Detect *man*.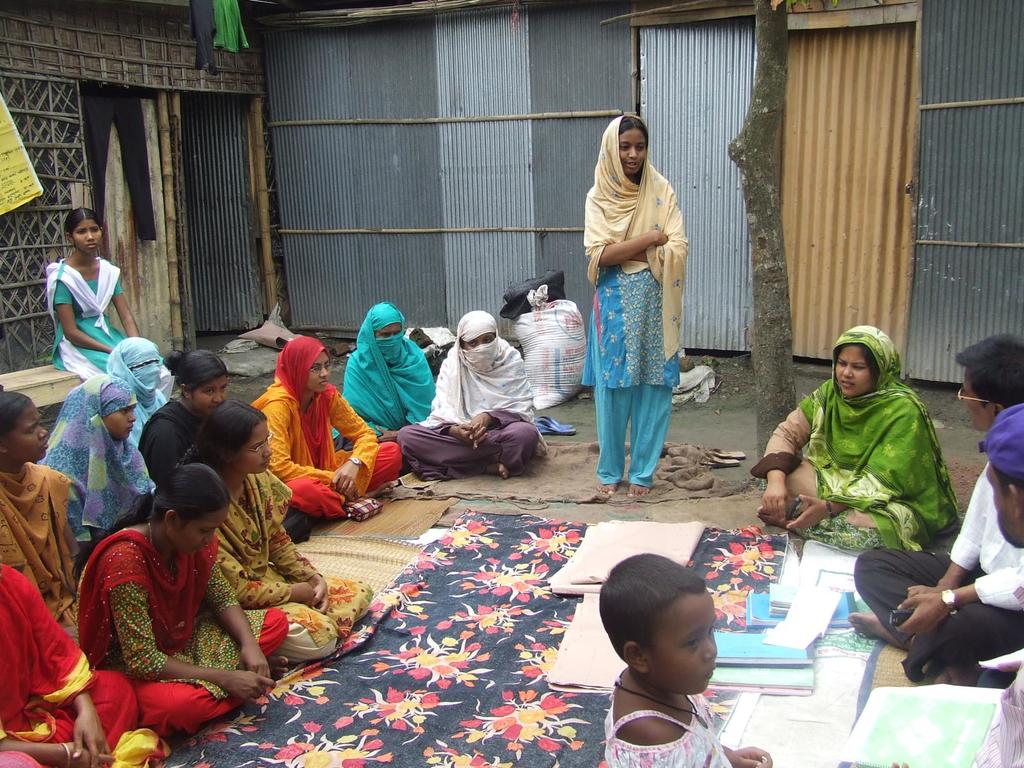
Detected at [x1=843, y1=334, x2=1023, y2=676].
